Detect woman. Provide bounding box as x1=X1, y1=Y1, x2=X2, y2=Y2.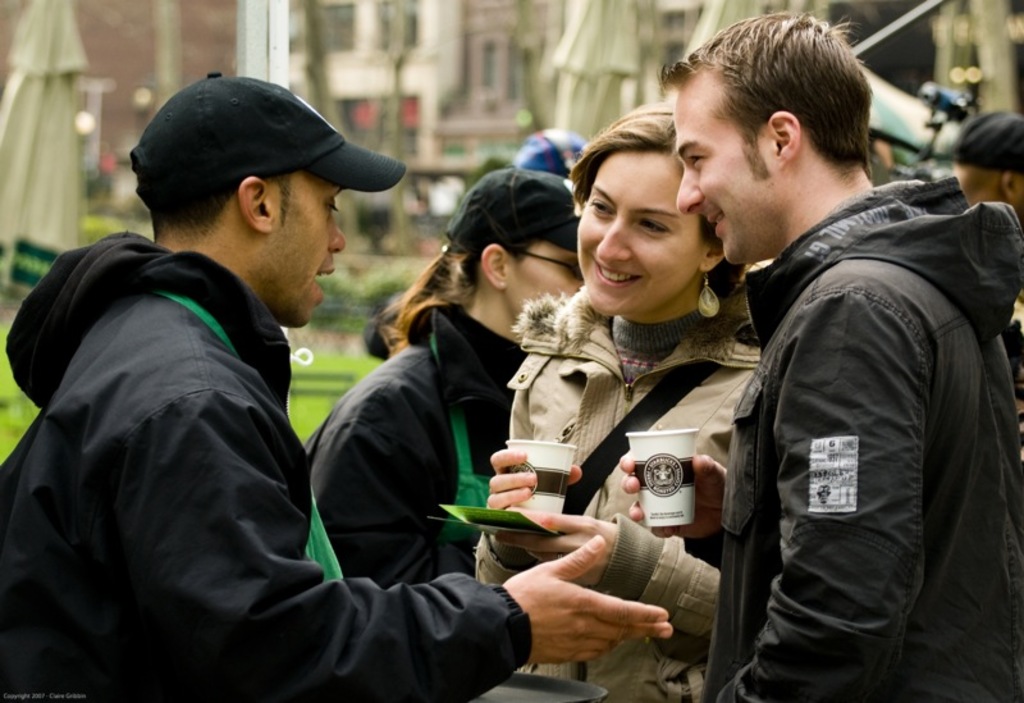
x1=504, y1=110, x2=785, y2=653.
